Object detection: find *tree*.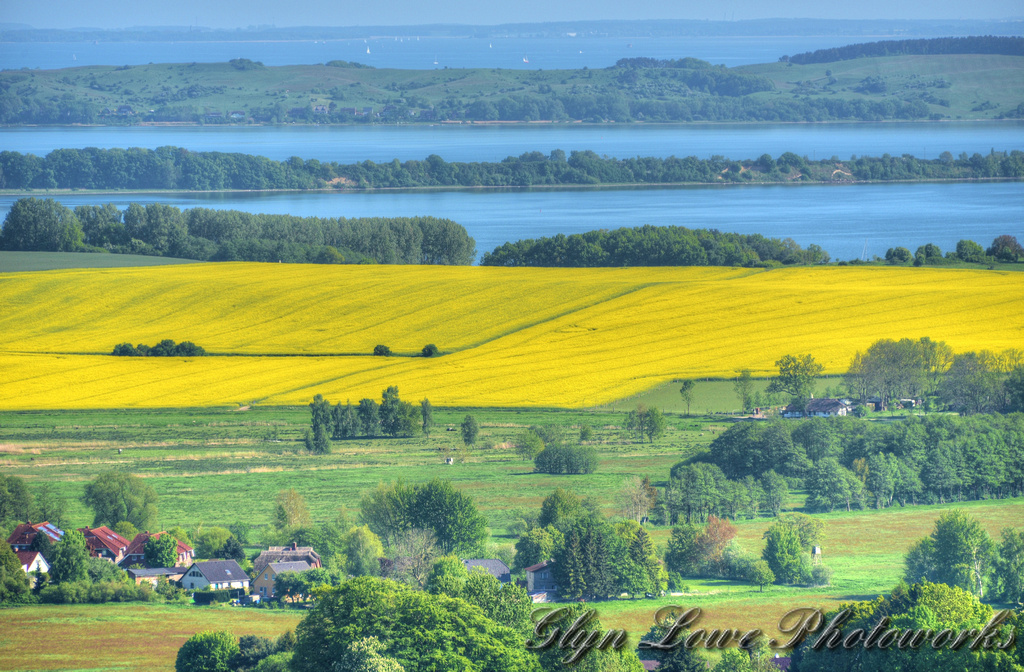
0 471 66 538.
